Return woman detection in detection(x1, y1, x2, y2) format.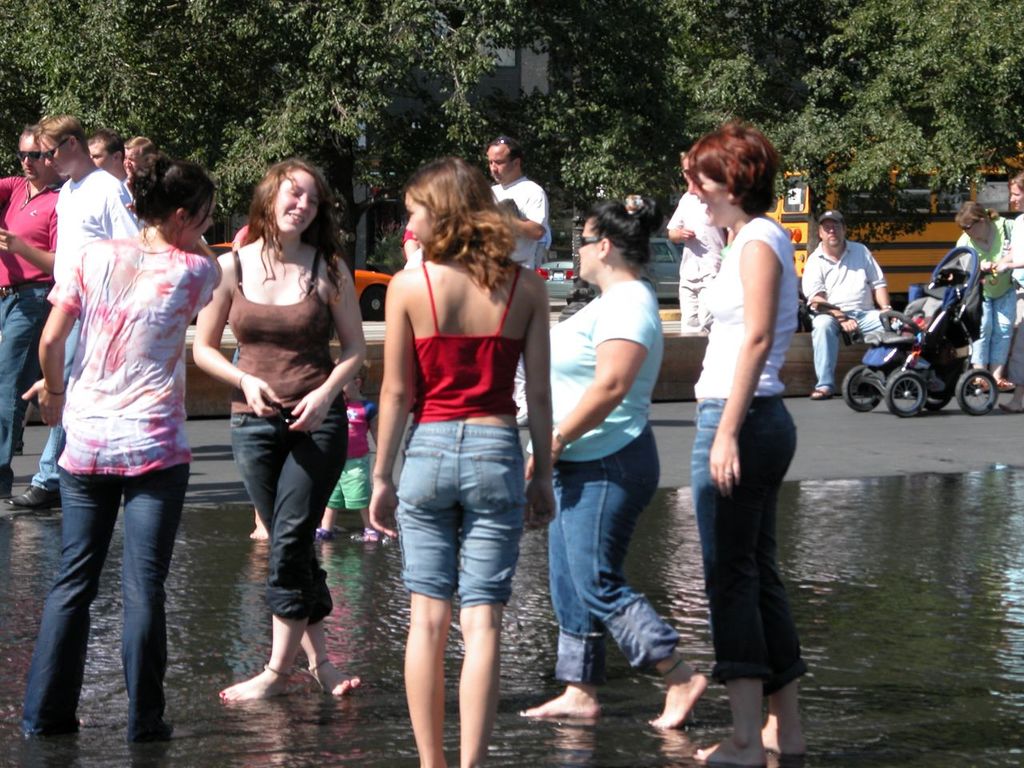
detection(682, 124, 803, 767).
